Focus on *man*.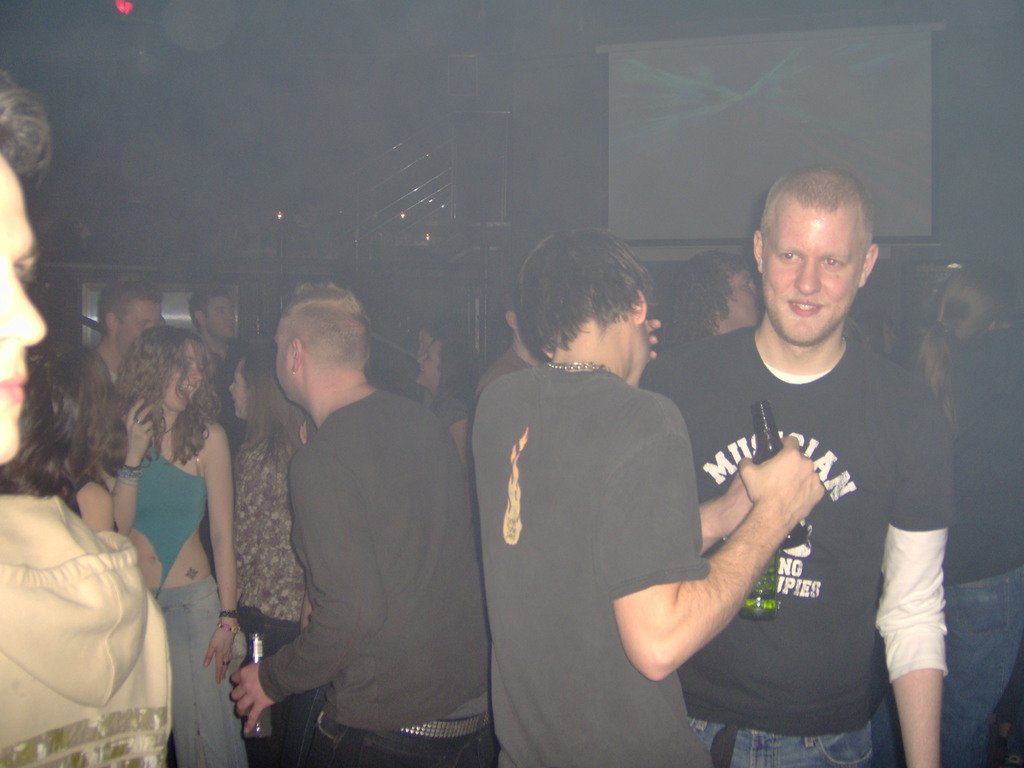
Focused at x1=0, y1=61, x2=50, y2=466.
